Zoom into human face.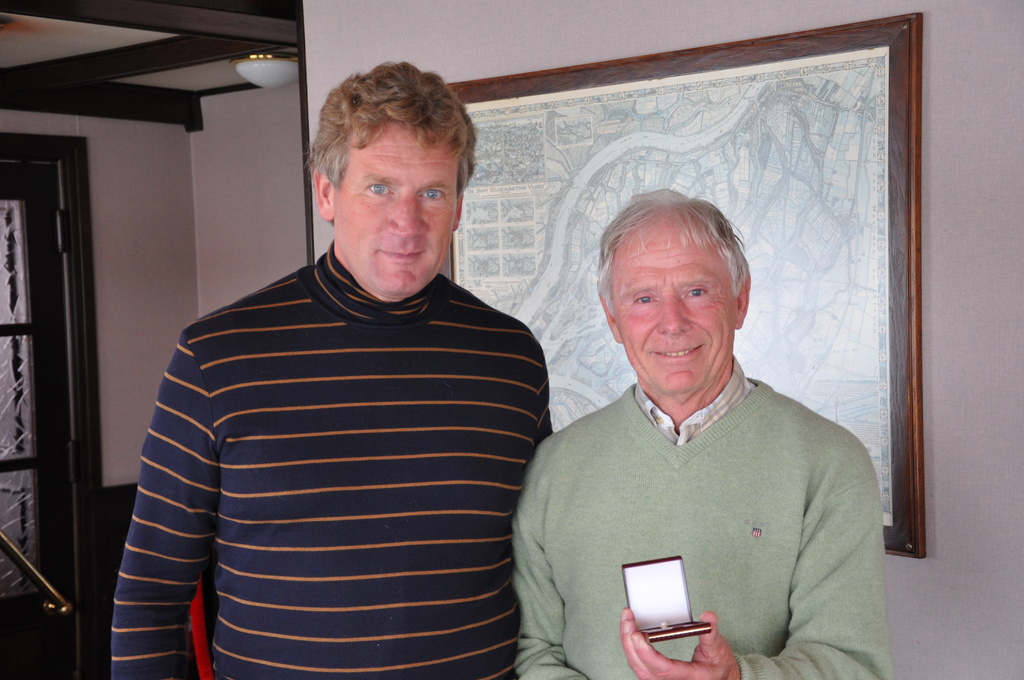
Zoom target: pyautogui.locateOnScreen(619, 224, 739, 393).
